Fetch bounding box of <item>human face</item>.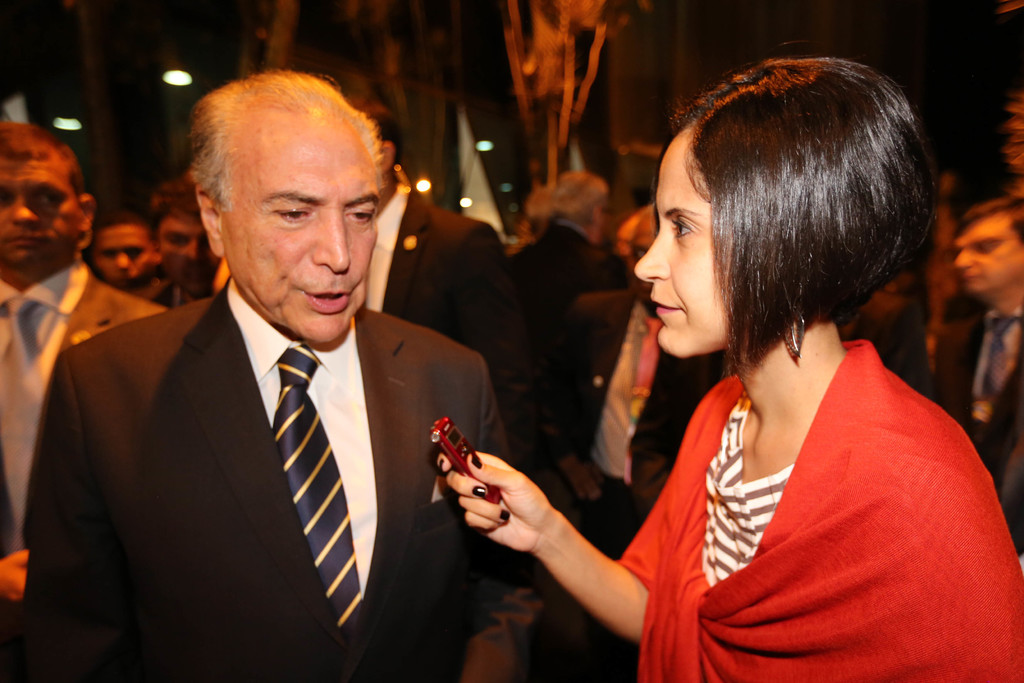
Bbox: box=[223, 121, 378, 344].
